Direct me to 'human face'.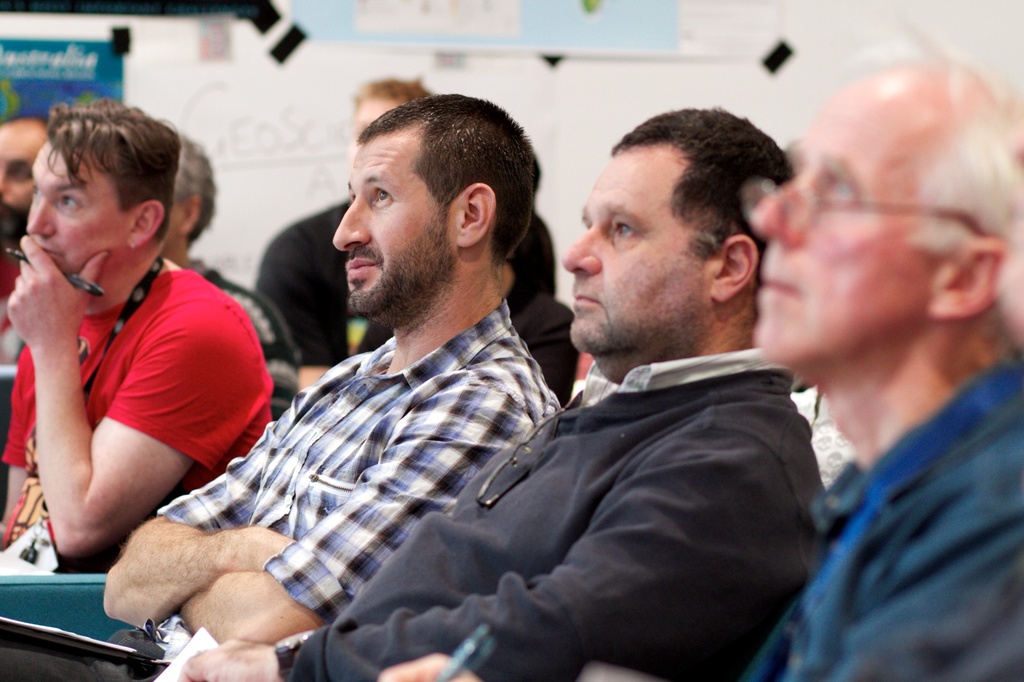
Direction: box=[752, 63, 952, 374].
